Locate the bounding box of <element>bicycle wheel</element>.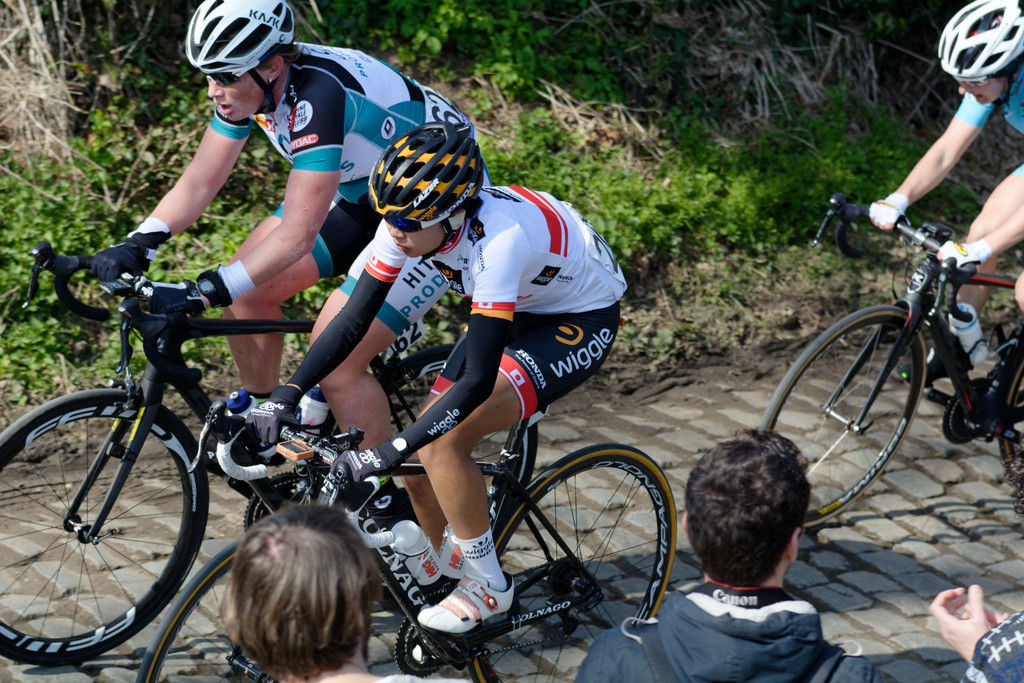
Bounding box: bbox(138, 540, 255, 682).
